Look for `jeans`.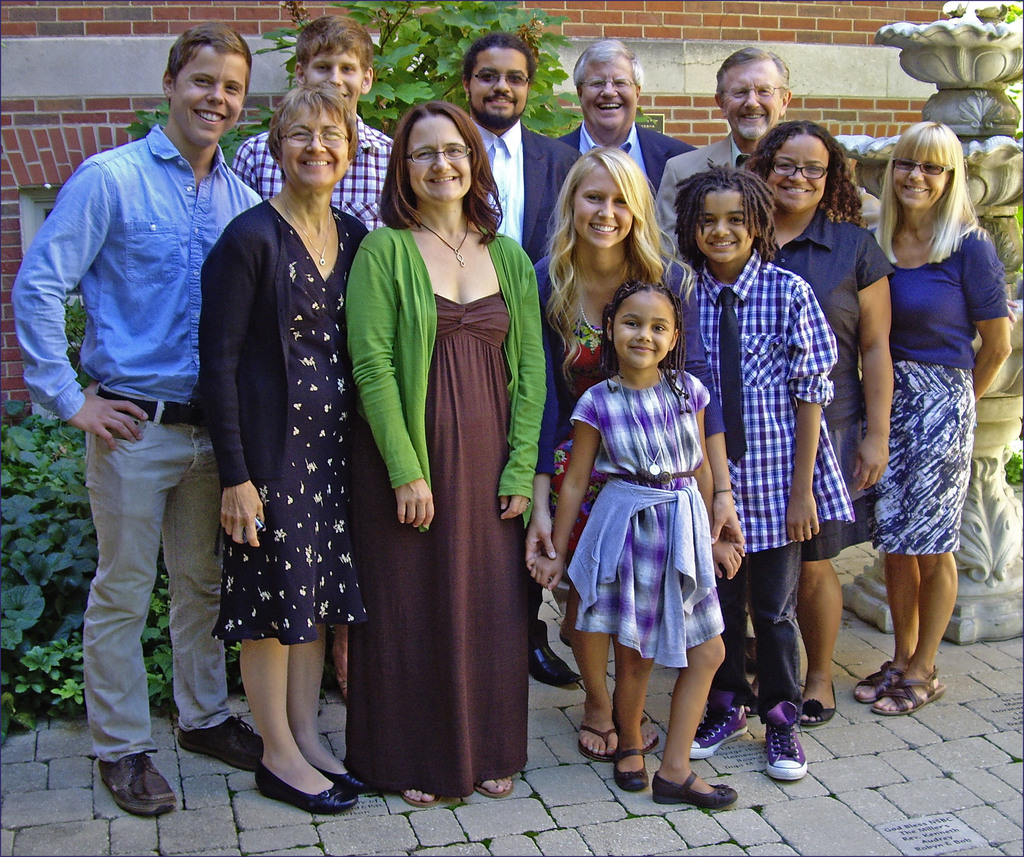
Found: {"x1": 712, "y1": 535, "x2": 798, "y2": 714}.
